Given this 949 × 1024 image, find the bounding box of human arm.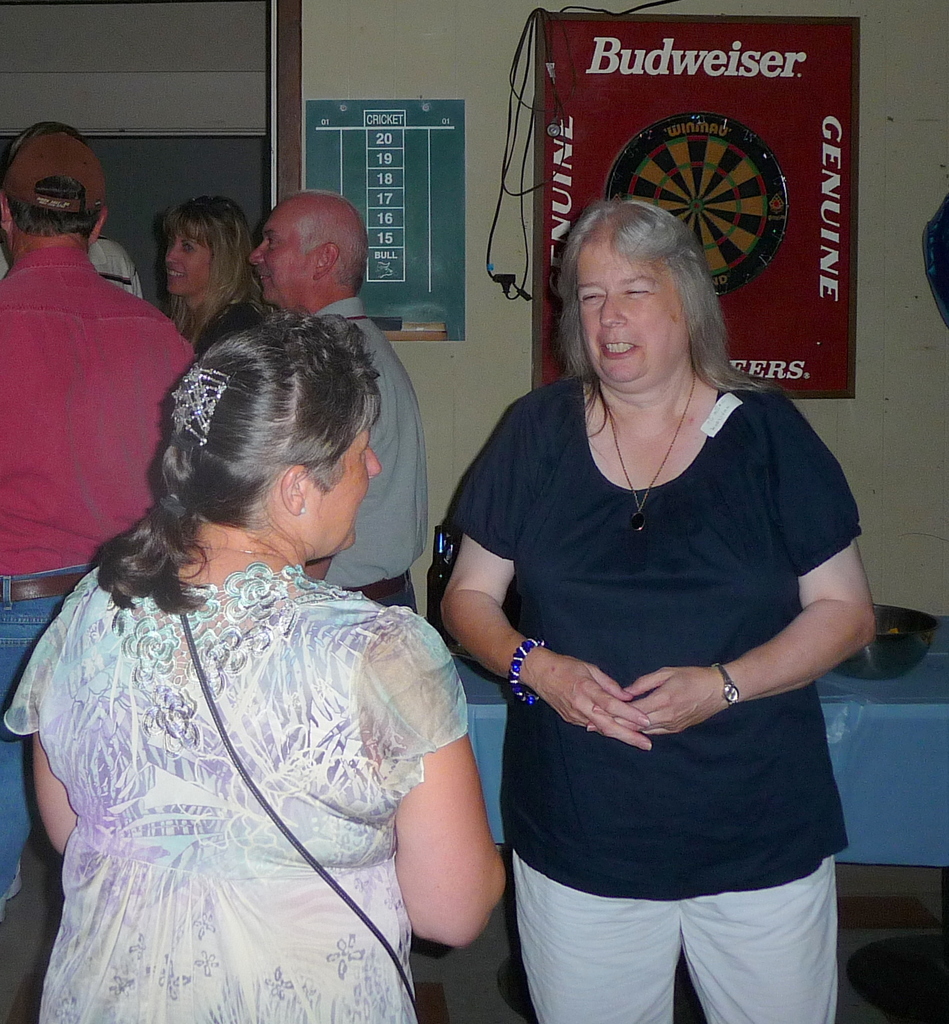
{"x1": 163, "y1": 314, "x2": 224, "y2": 481}.
